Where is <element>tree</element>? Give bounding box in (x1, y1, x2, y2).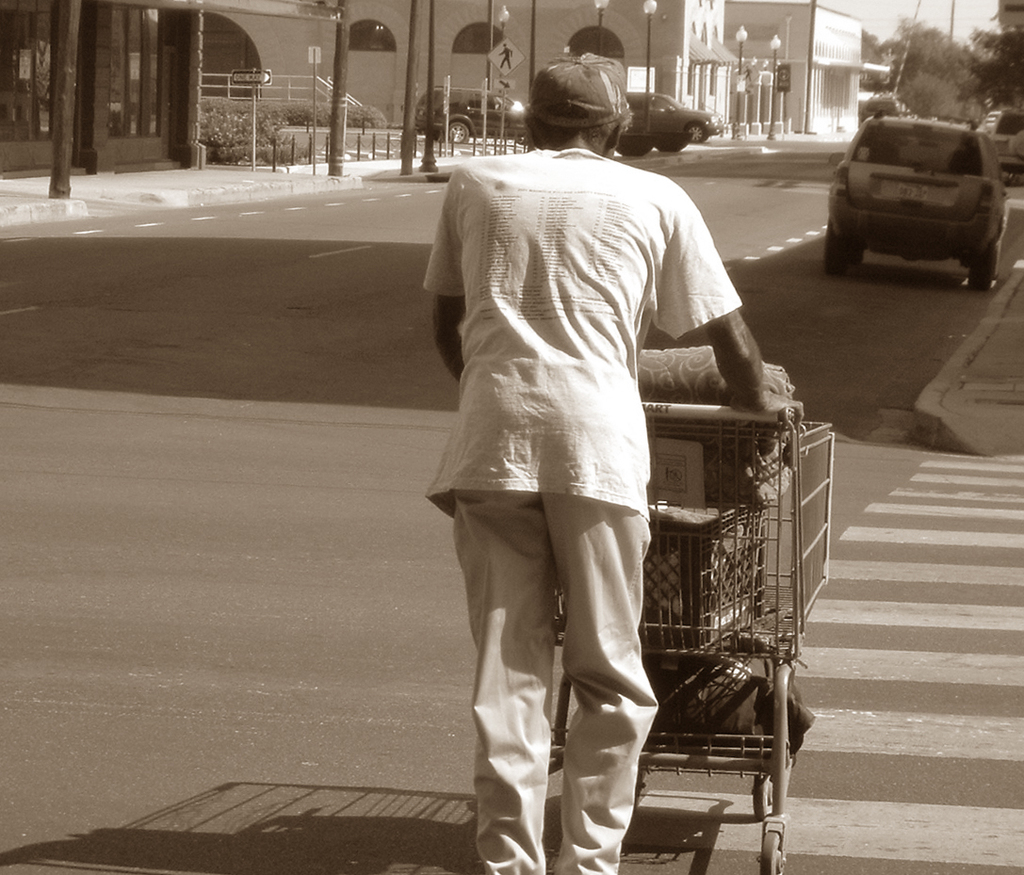
(962, 24, 1022, 98).
